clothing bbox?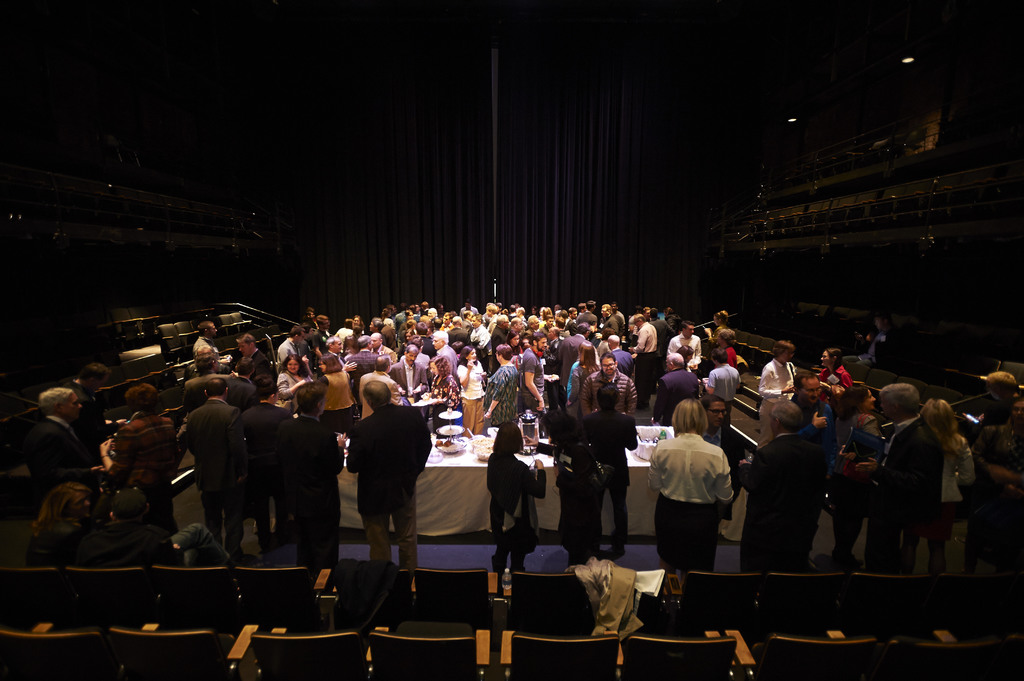
bbox=(566, 556, 666, 644)
